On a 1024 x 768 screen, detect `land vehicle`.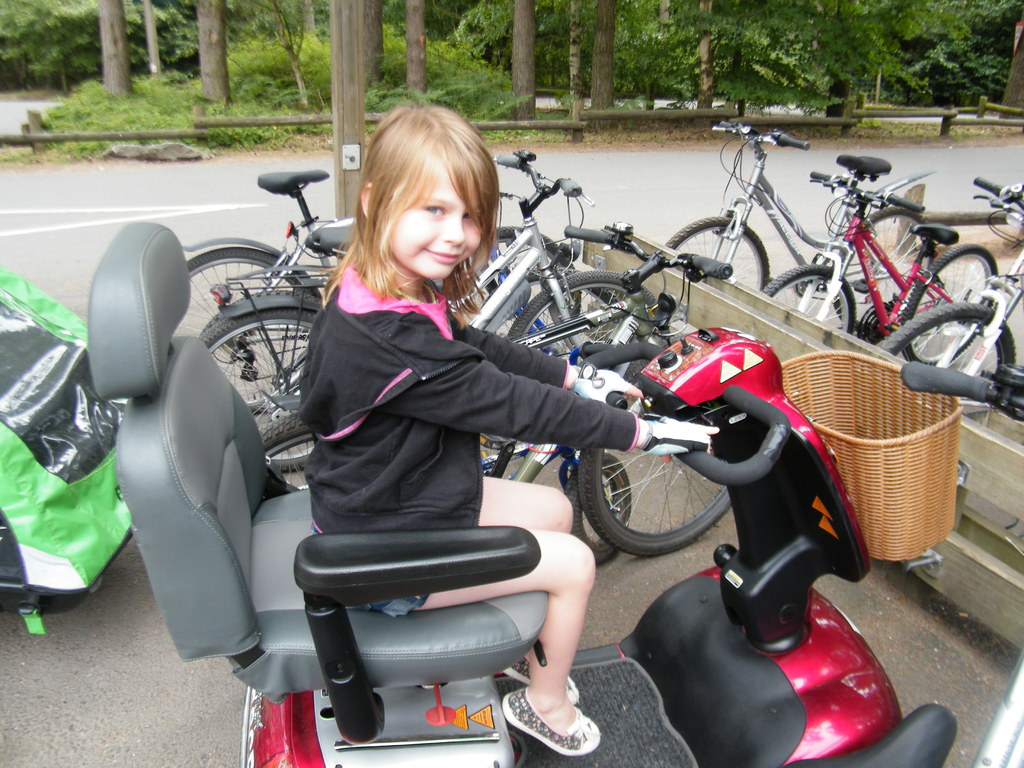
180, 170, 580, 412.
